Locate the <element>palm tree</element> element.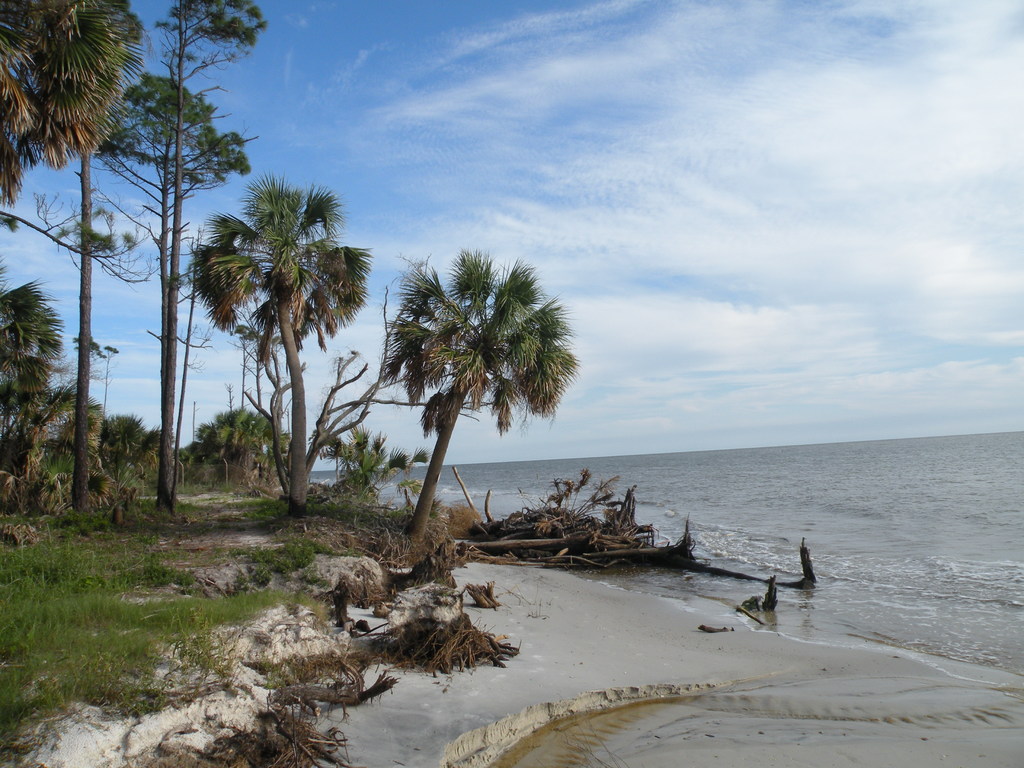
Element bbox: 383 269 554 559.
